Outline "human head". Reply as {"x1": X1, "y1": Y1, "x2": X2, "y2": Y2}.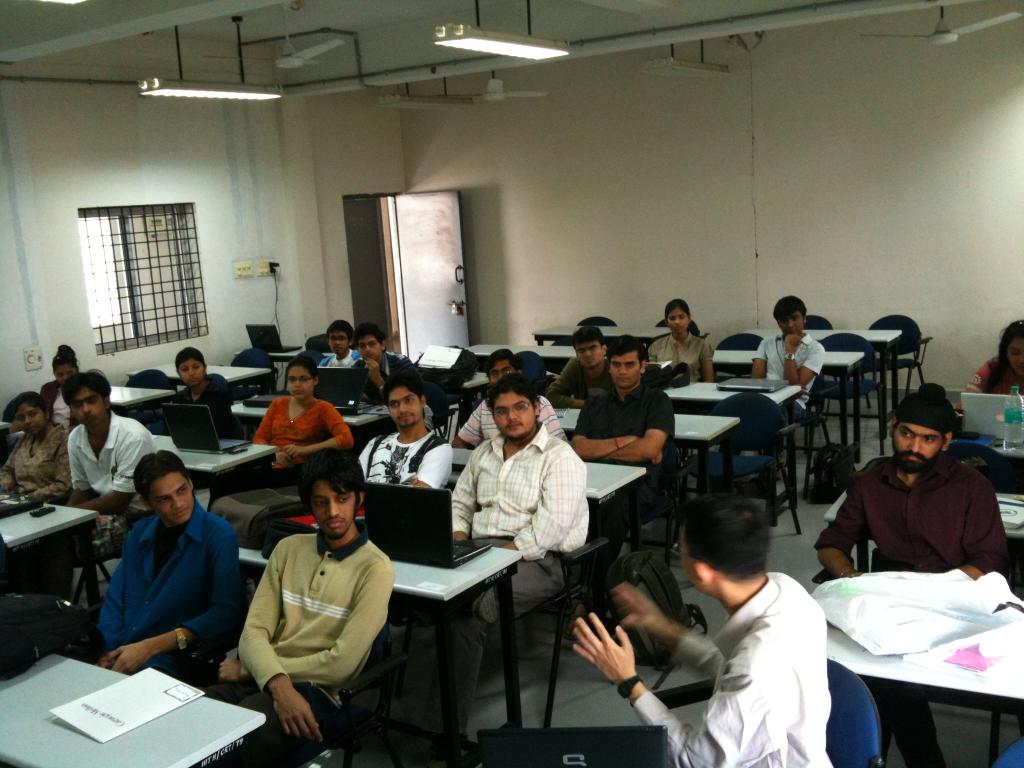
{"x1": 607, "y1": 337, "x2": 647, "y2": 389}.
